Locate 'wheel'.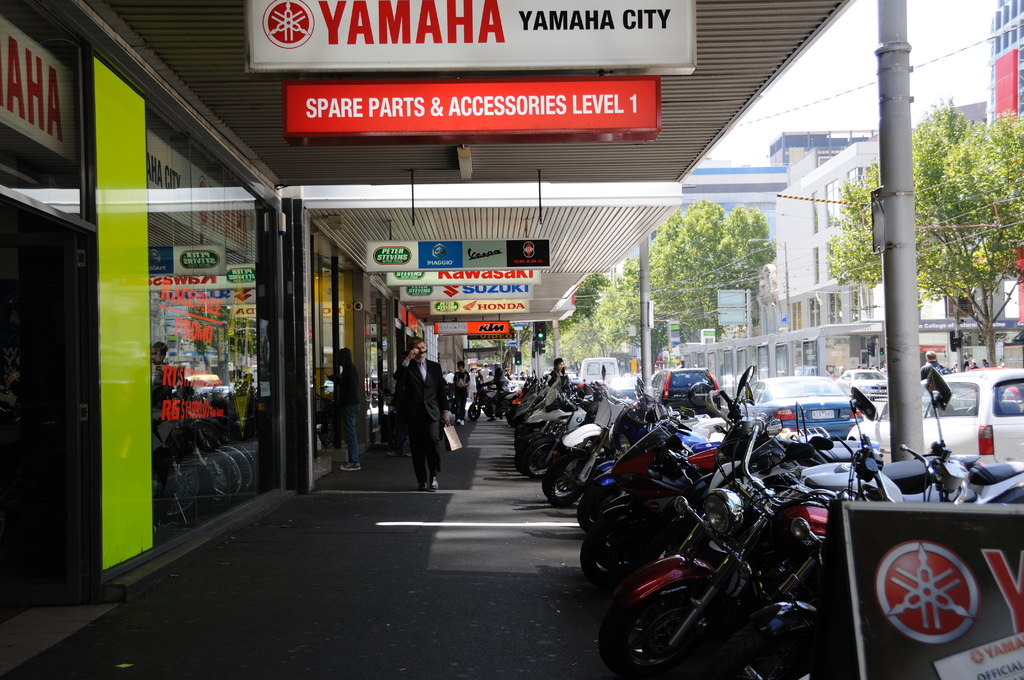
Bounding box: pyautogui.locateOnScreen(540, 449, 588, 508).
